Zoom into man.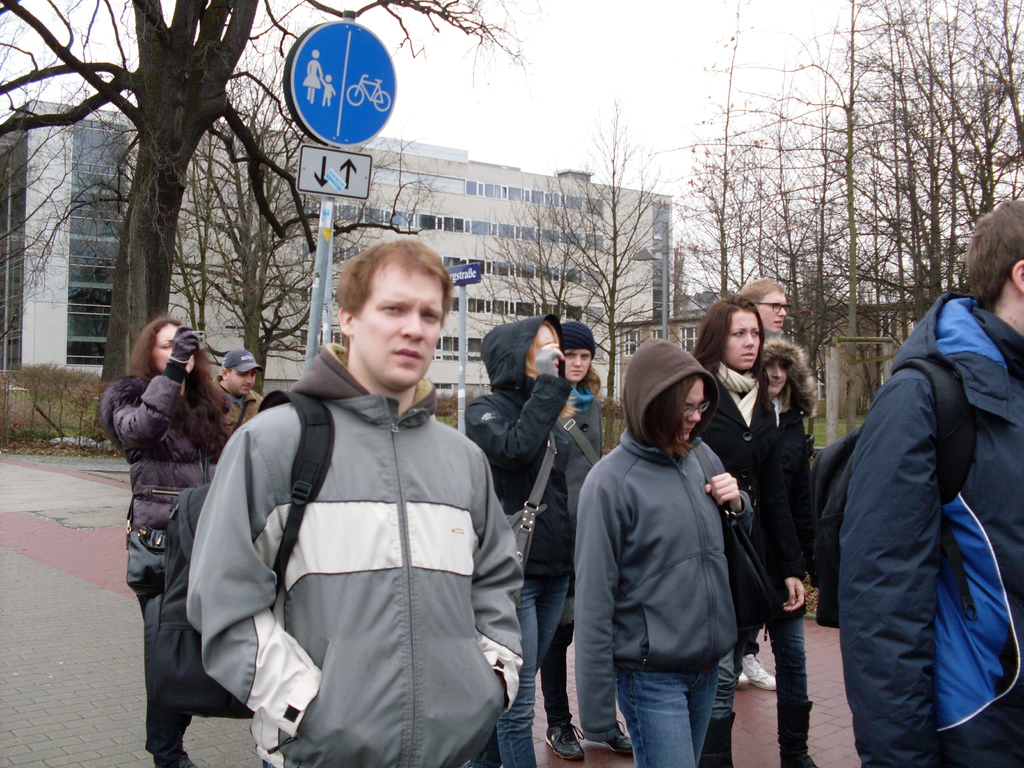
Zoom target: Rect(185, 233, 527, 767).
